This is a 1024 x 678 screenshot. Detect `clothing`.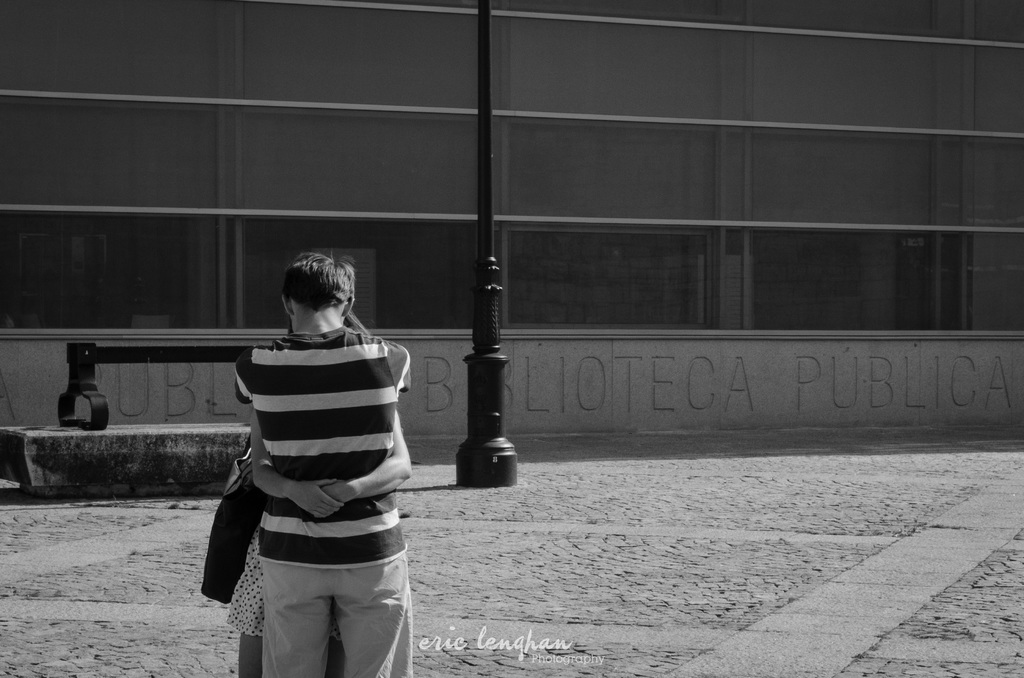
231/334/419/677.
